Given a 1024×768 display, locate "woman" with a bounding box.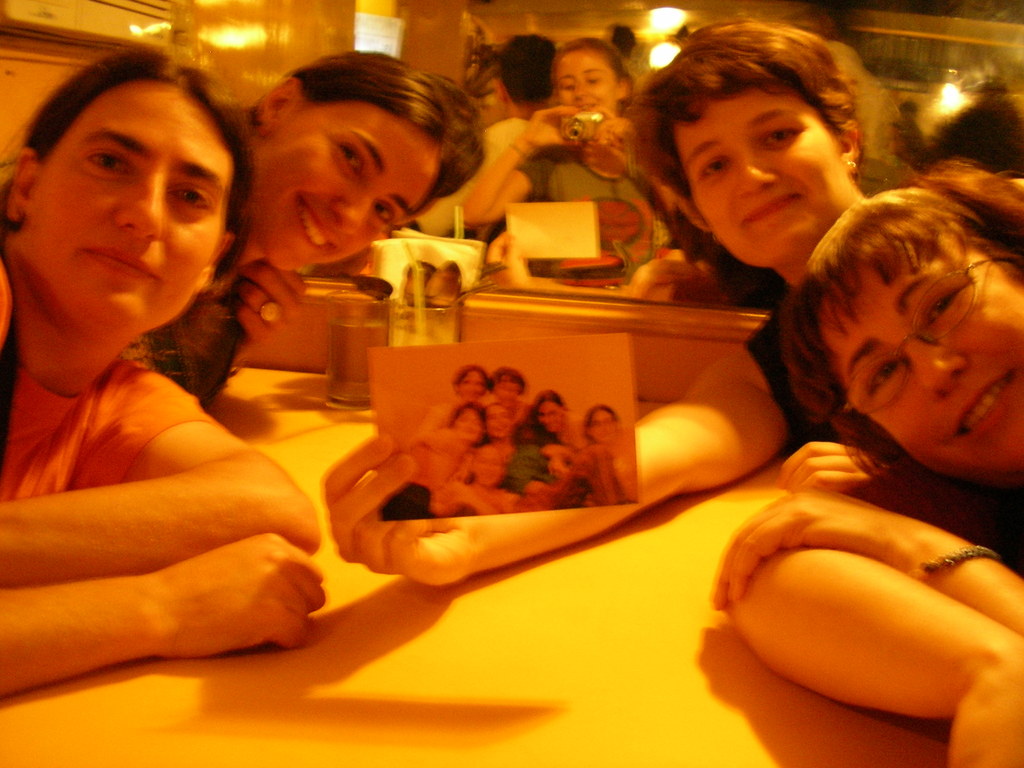
Located: {"x1": 311, "y1": 12, "x2": 1023, "y2": 571}.
